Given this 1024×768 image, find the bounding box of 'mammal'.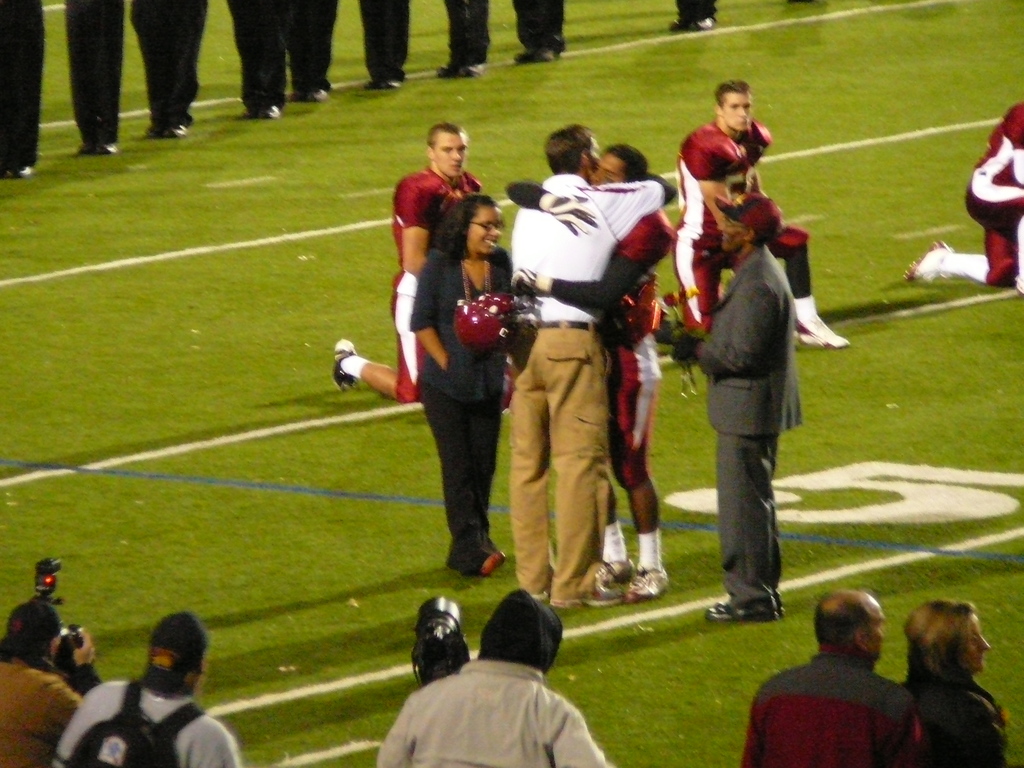
rect(665, 0, 719, 31).
